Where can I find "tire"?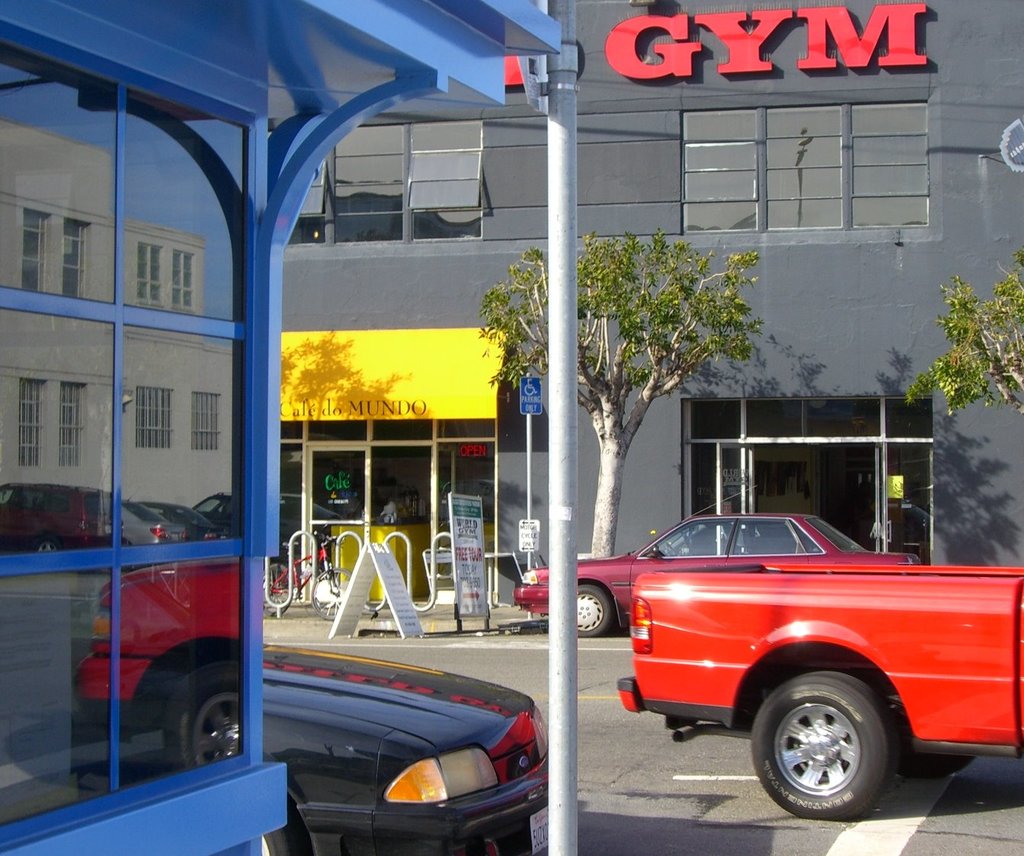
You can find it at <region>307, 567, 348, 621</region>.
